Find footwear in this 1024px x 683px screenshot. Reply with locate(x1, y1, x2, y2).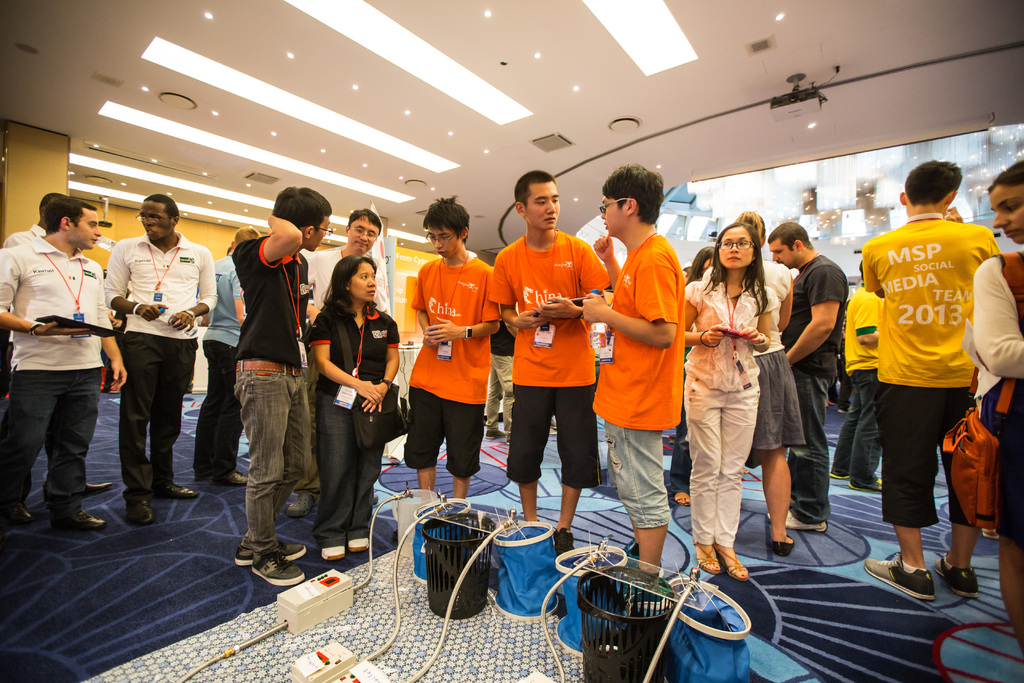
locate(158, 479, 201, 498).
